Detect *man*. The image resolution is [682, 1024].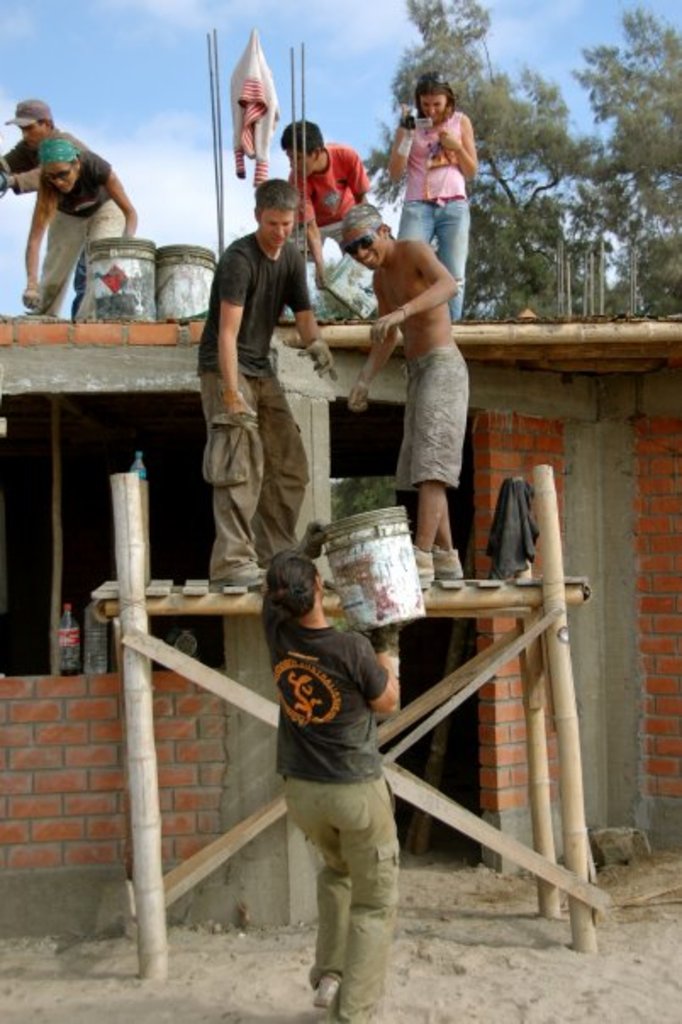
{"x1": 22, "y1": 137, "x2": 137, "y2": 317}.
